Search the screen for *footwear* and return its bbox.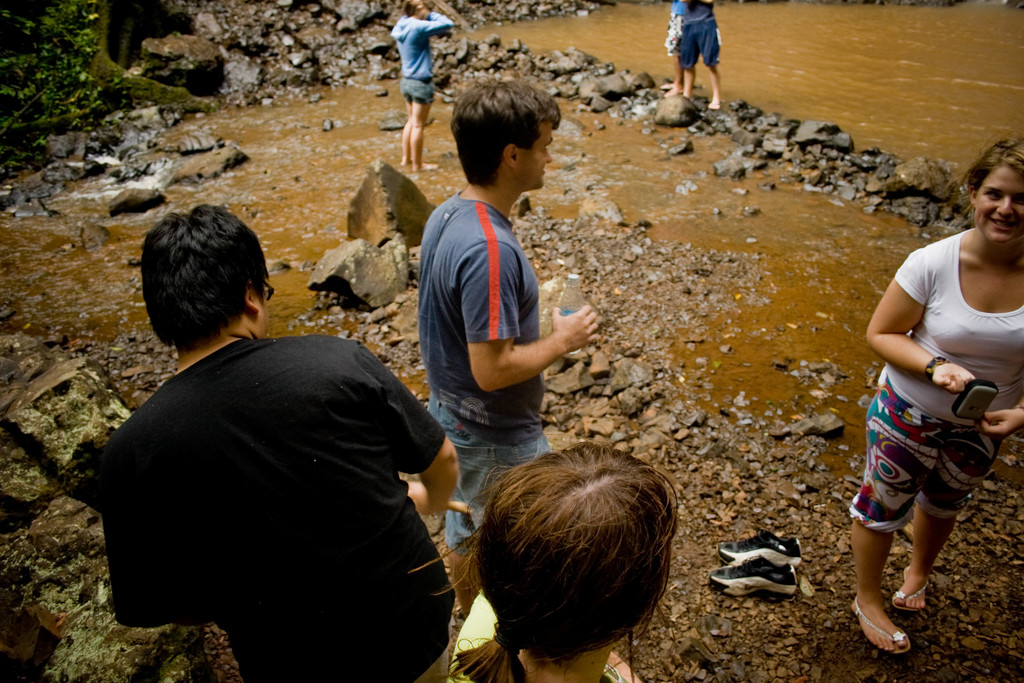
Found: Rect(865, 577, 934, 655).
